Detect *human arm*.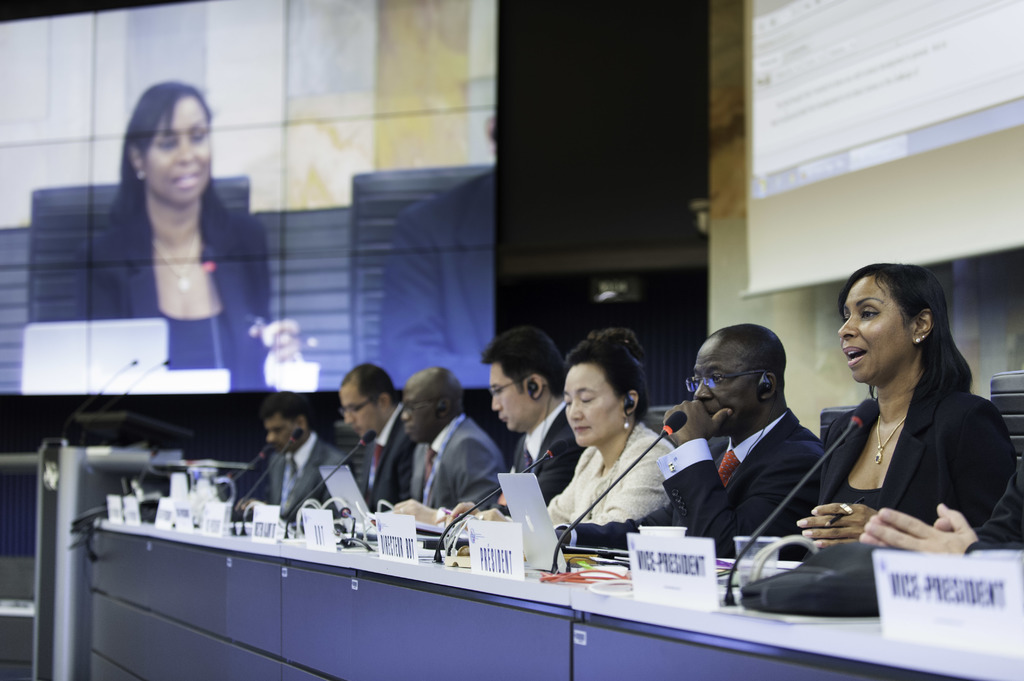
Detected at {"left": 689, "top": 402, "right": 815, "bottom": 548}.
